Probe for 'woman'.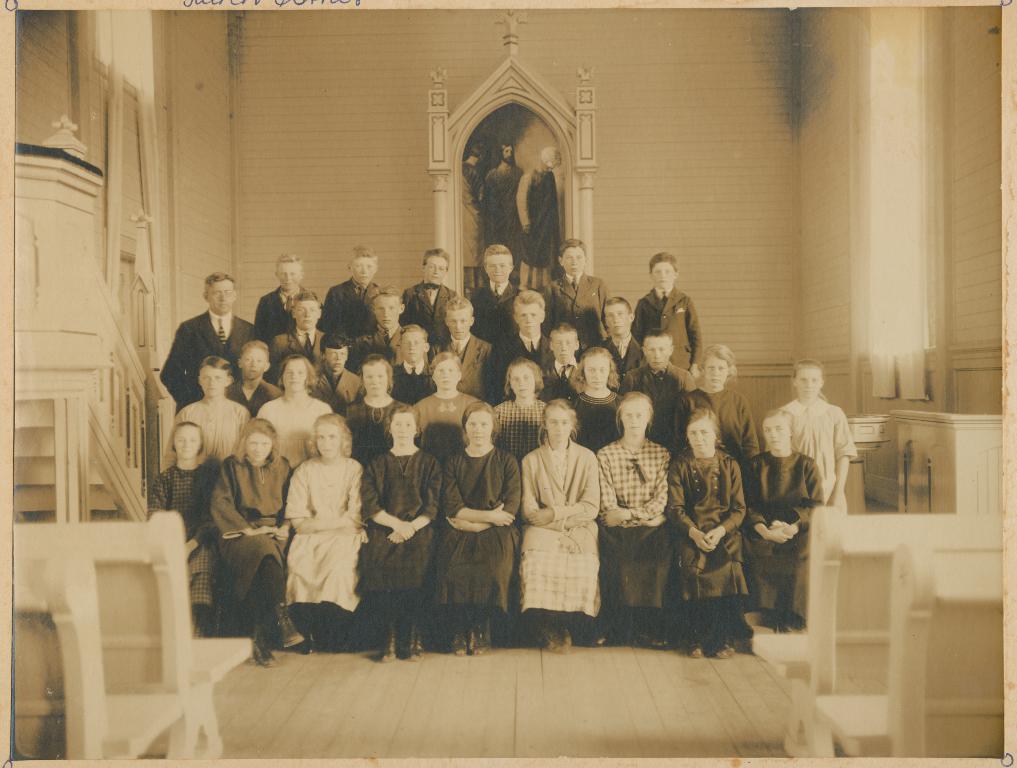
Probe result: <region>365, 399, 440, 661</region>.
